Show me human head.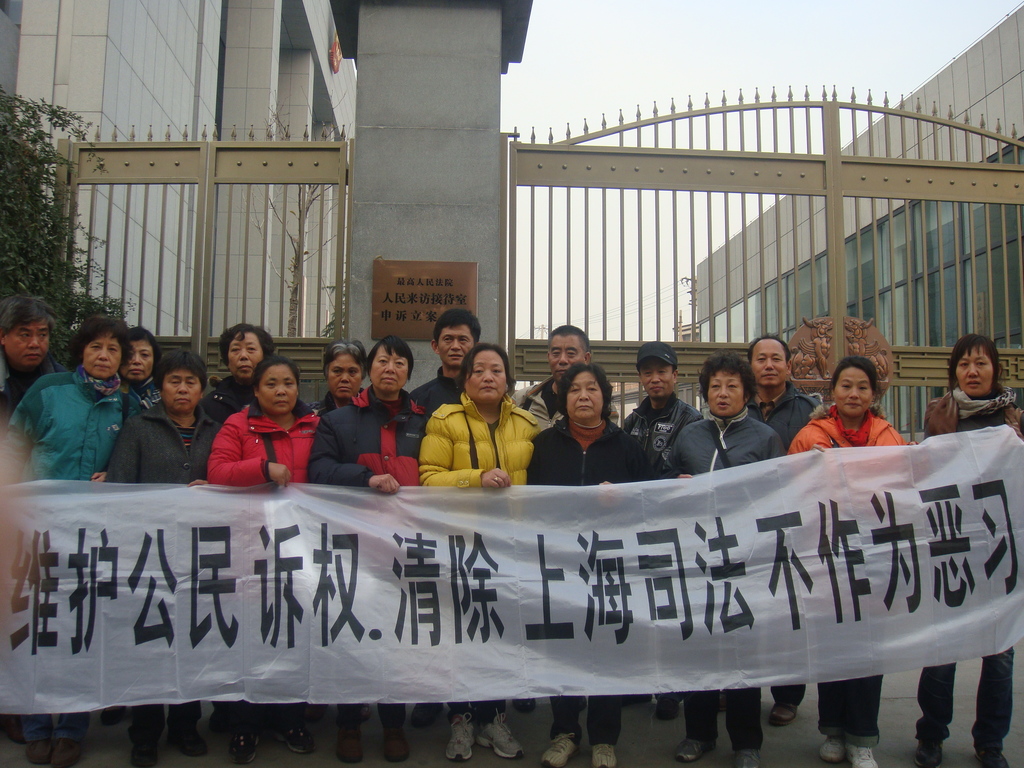
human head is here: 321 339 366 401.
